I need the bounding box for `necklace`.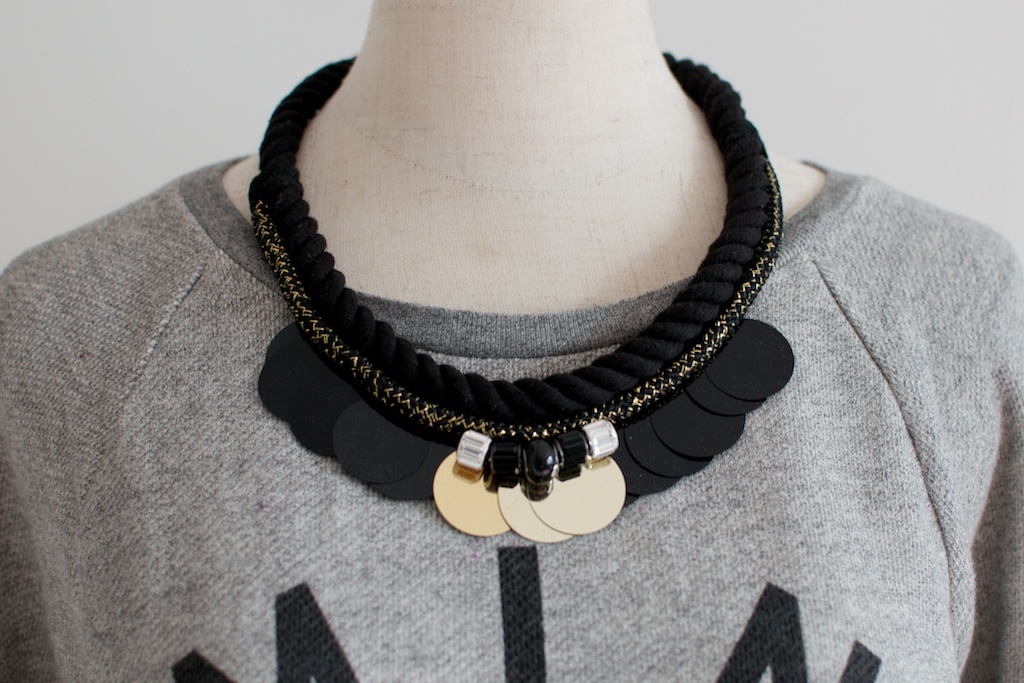
Here it is: l=260, t=35, r=796, b=528.
